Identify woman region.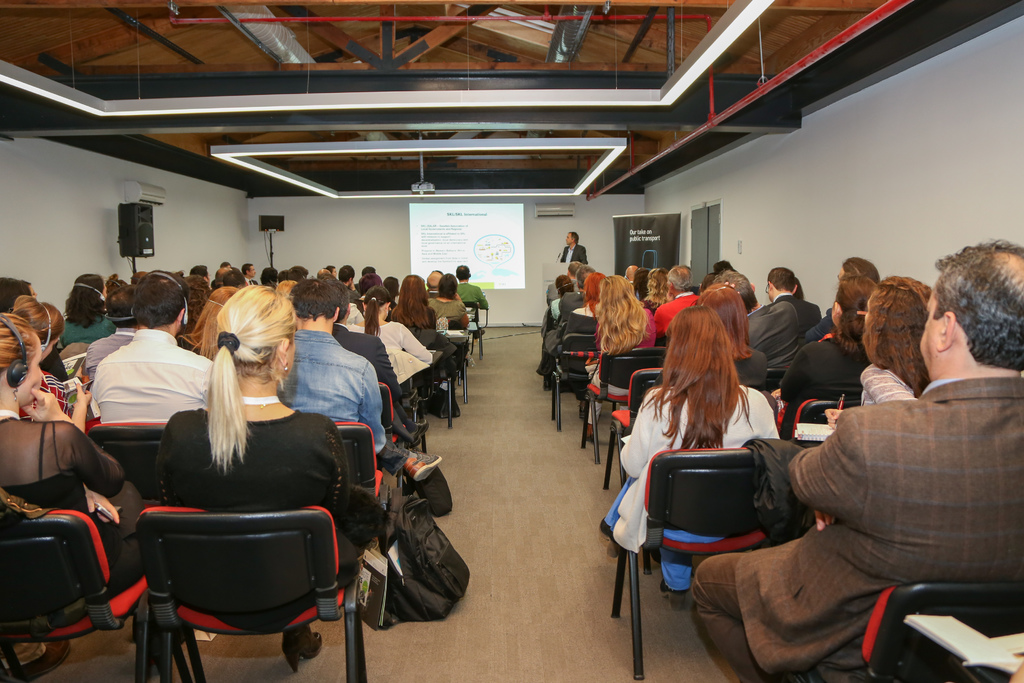
Region: x1=384, y1=273, x2=454, y2=423.
